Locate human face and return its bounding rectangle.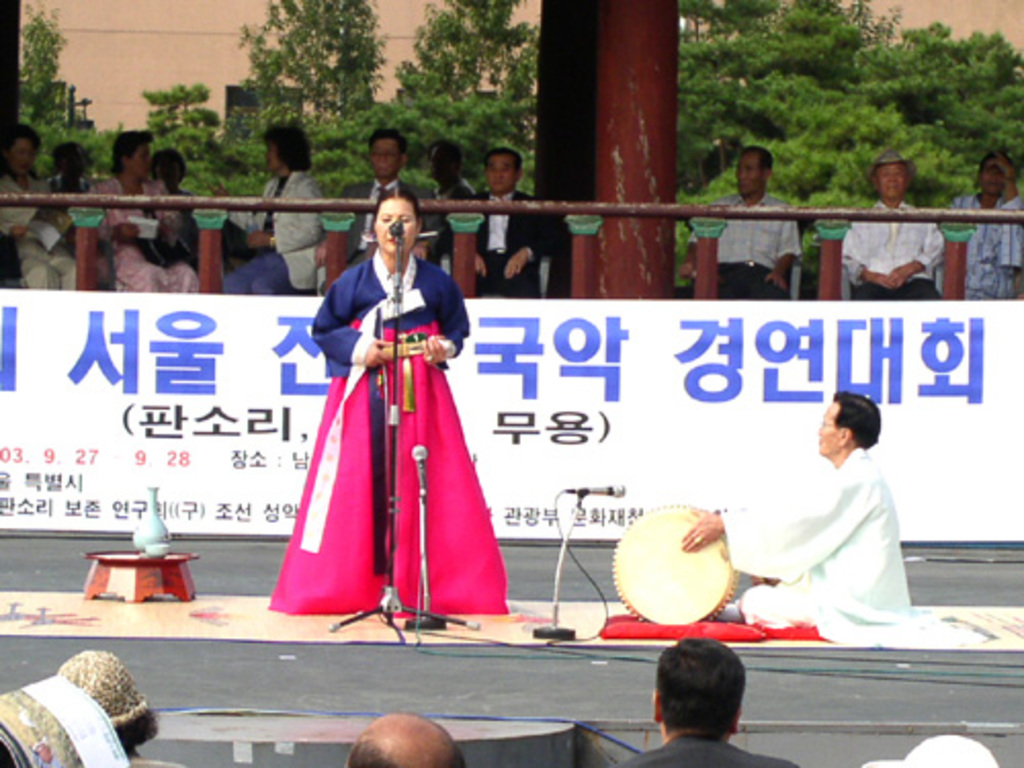
375,137,401,180.
